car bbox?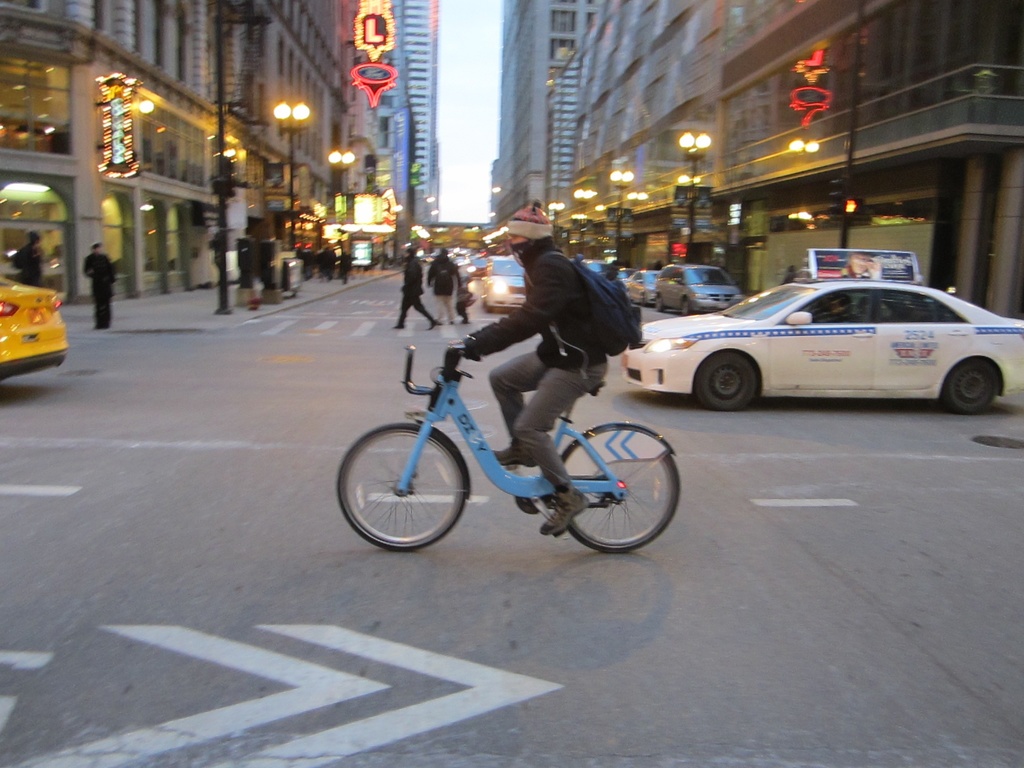
x1=483, y1=257, x2=527, y2=312
